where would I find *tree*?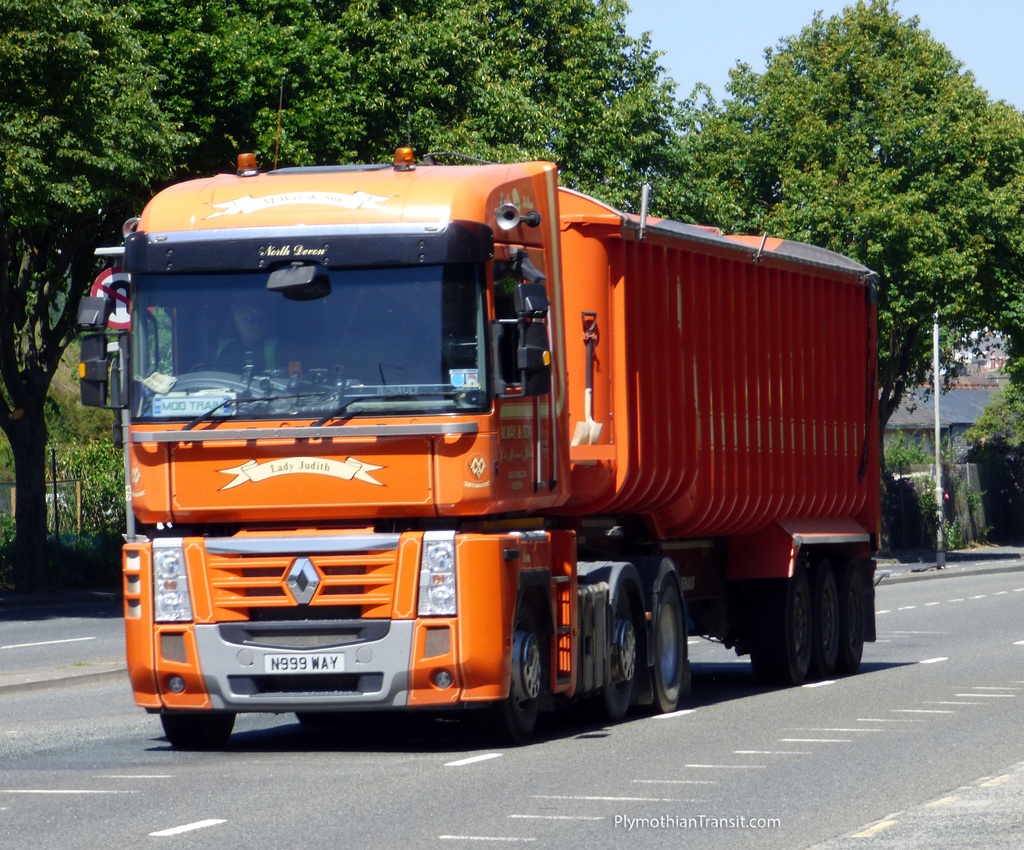
At 0, 0, 303, 591.
